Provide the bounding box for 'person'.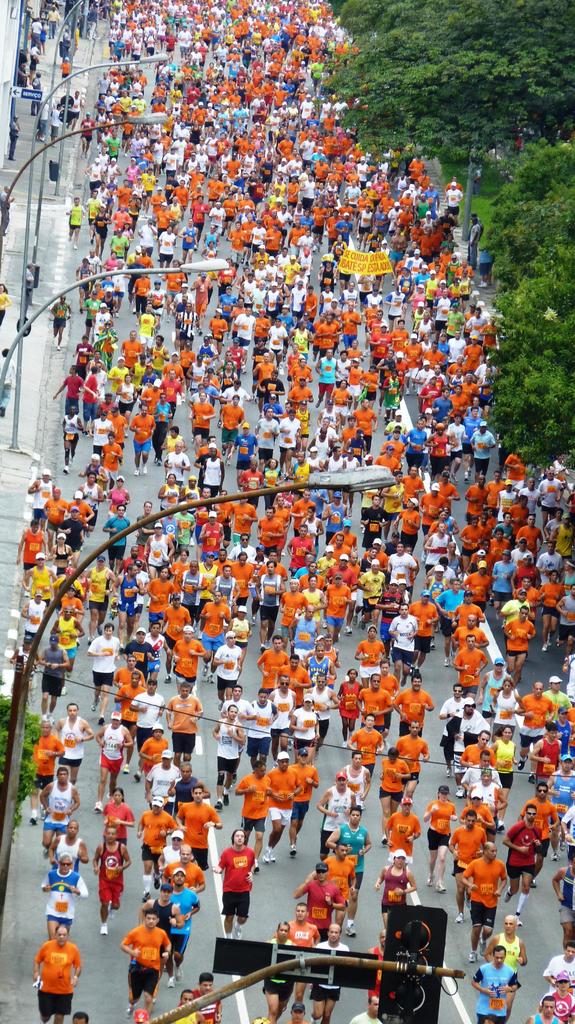
(left=105, top=785, right=135, bottom=850).
